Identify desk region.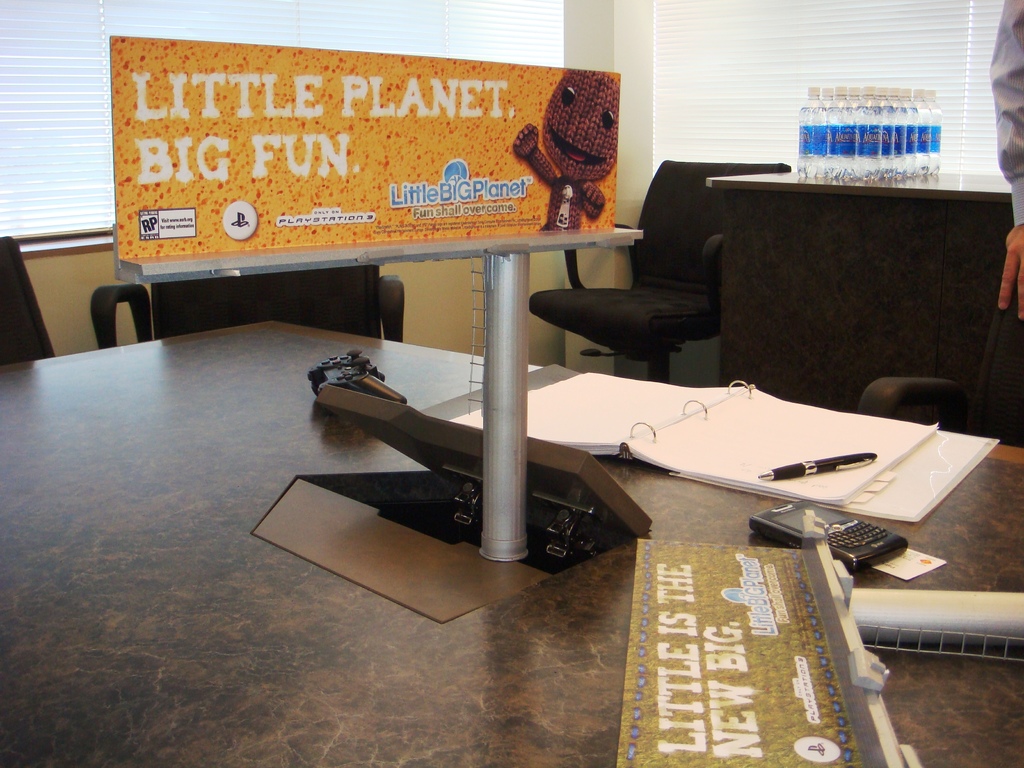
Region: rect(0, 320, 1023, 767).
